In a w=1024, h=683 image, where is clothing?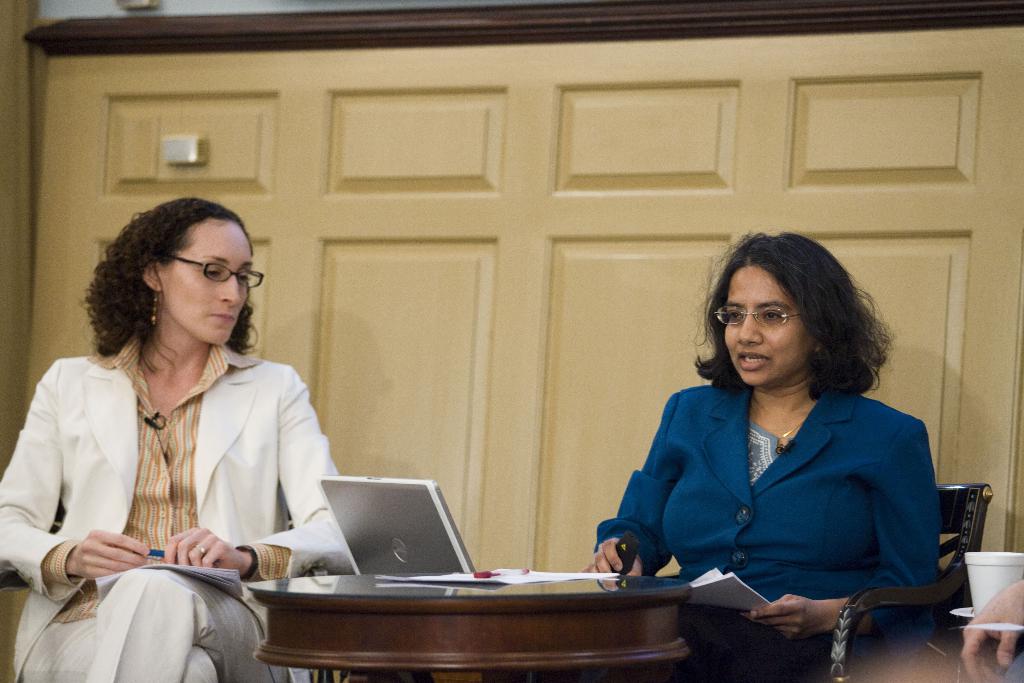
[x1=592, y1=384, x2=937, y2=682].
